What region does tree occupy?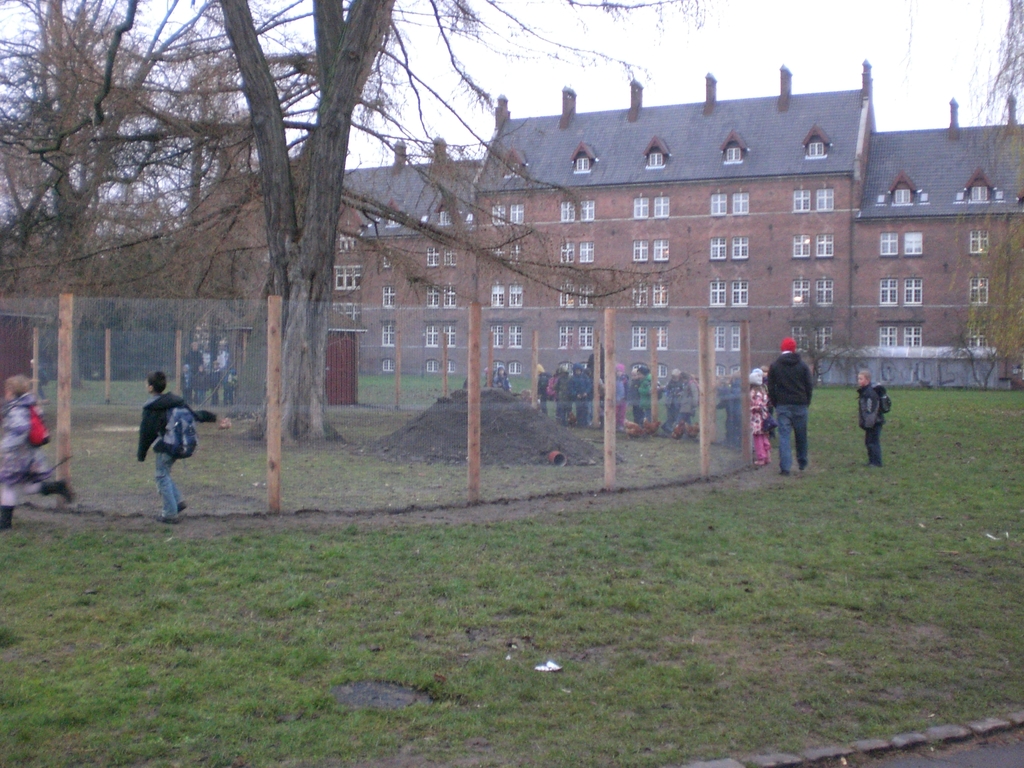
[left=953, top=6, right=1023, bottom=189].
